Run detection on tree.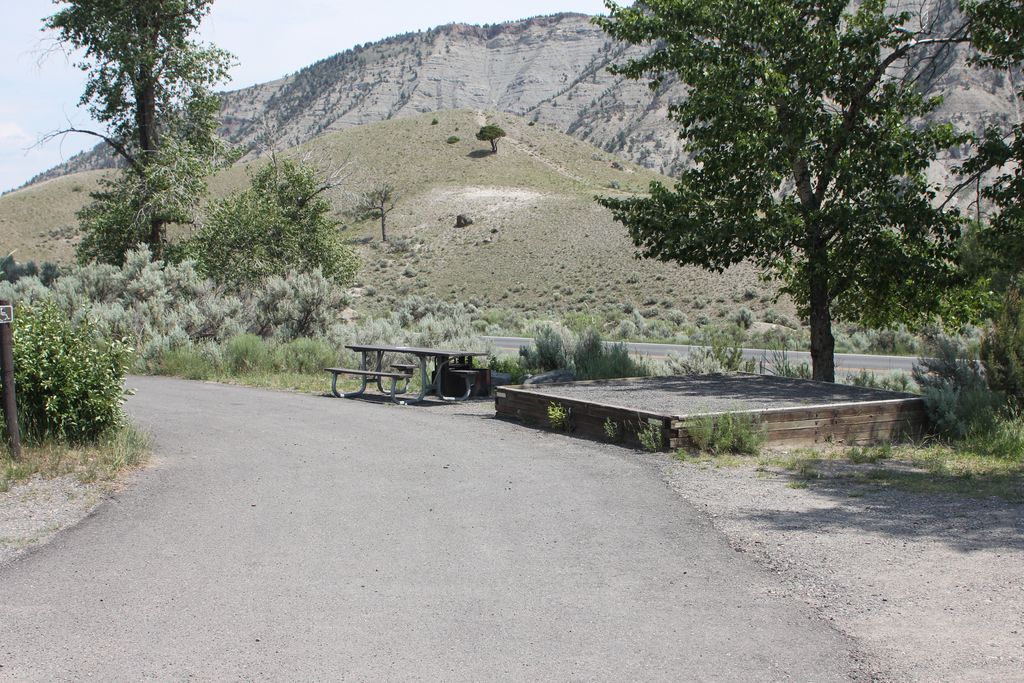
Result: x1=624 y1=25 x2=968 y2=392.
